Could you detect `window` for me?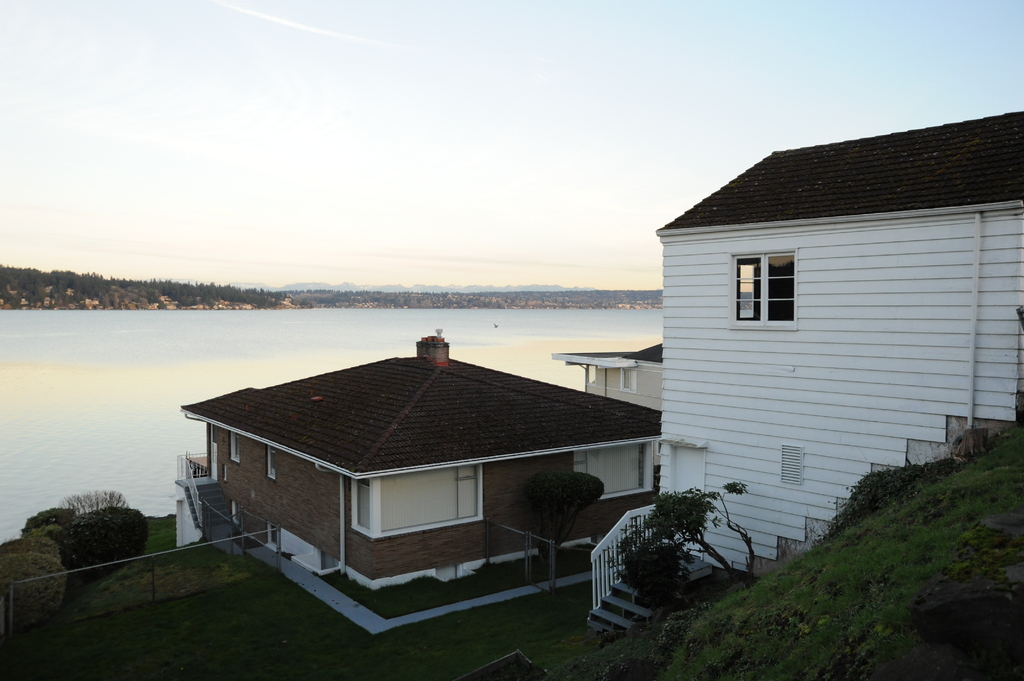
Detection result: [266, 445, 275, 478].
